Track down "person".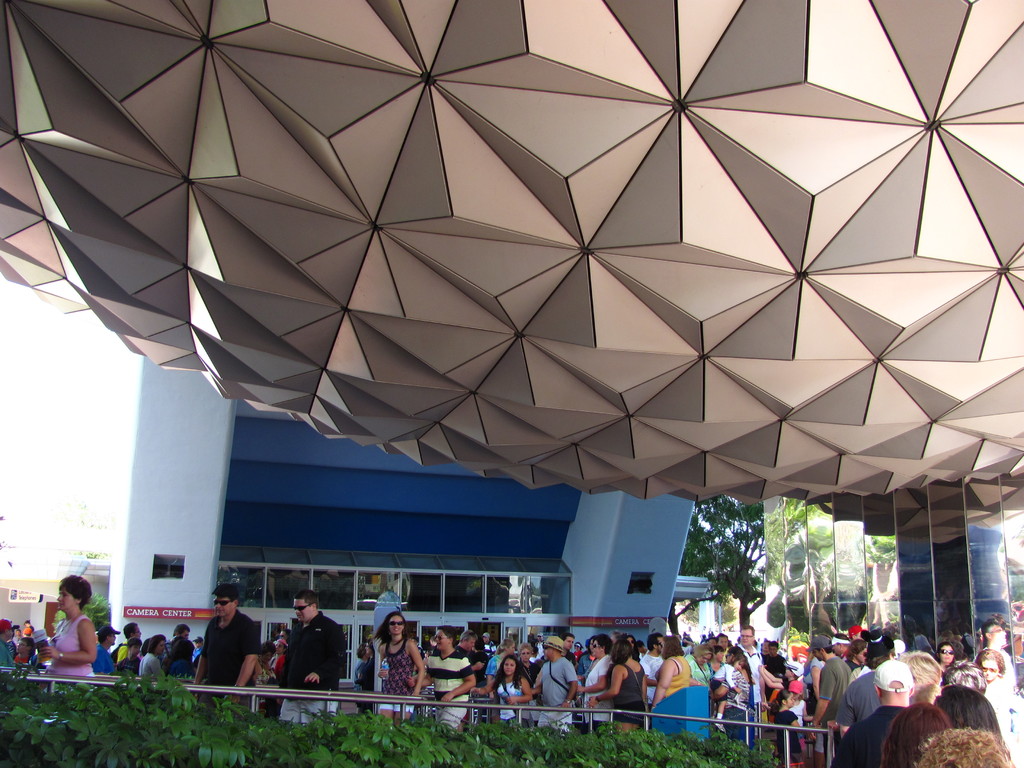
Tracked to locate(573, 633, 612, 724).
